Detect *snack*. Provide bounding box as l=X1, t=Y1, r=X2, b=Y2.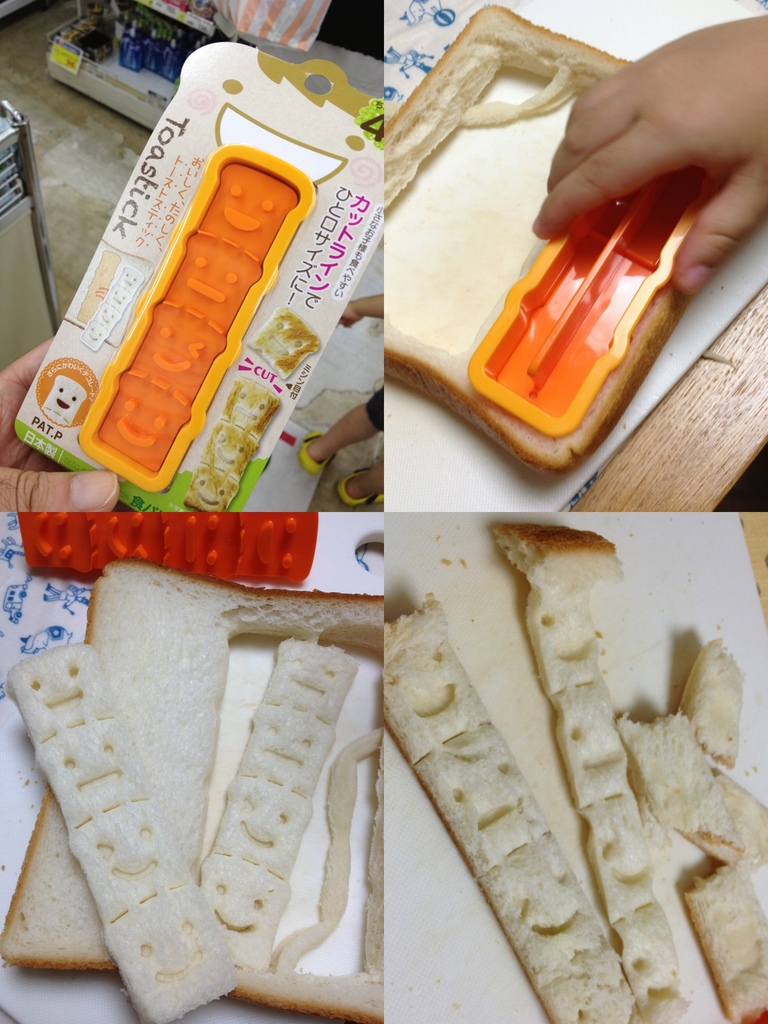
l=9, t=118, r=396, b=541.
